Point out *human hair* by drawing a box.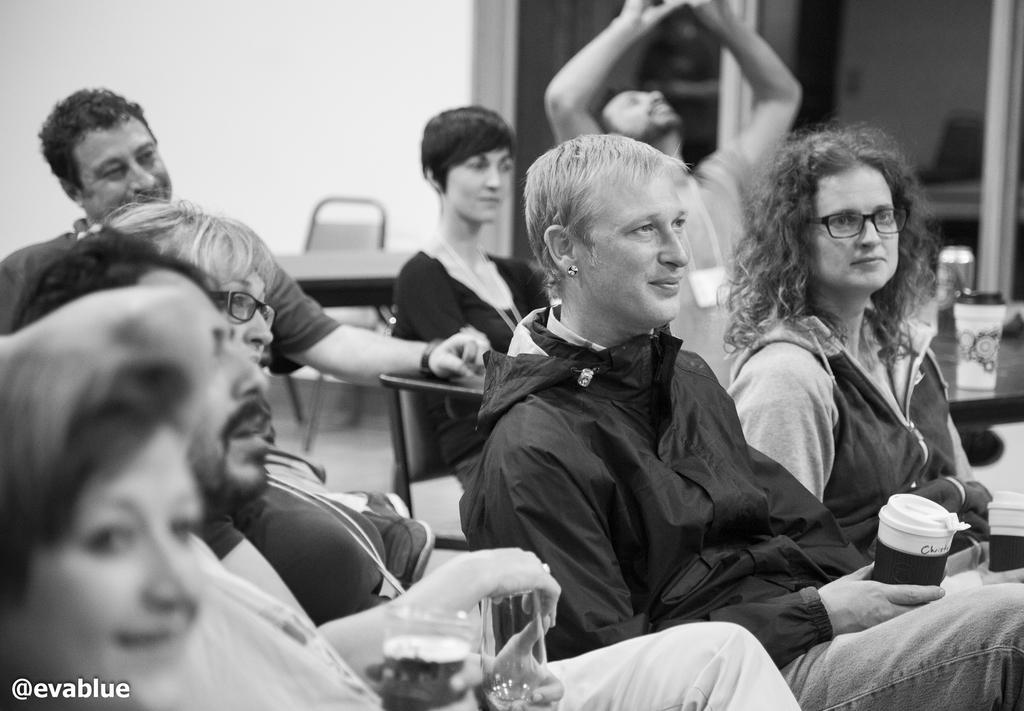
Rect(748, 122, 936, 348).
